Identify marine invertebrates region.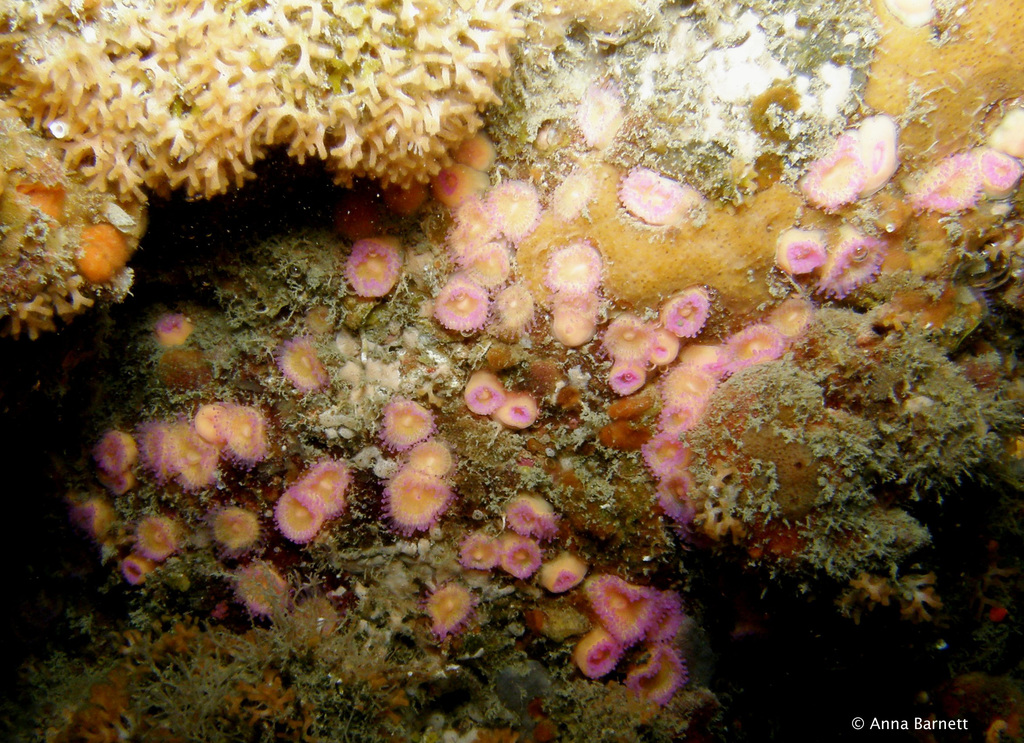
Region: Rect(972, 145, 1014, 204).
